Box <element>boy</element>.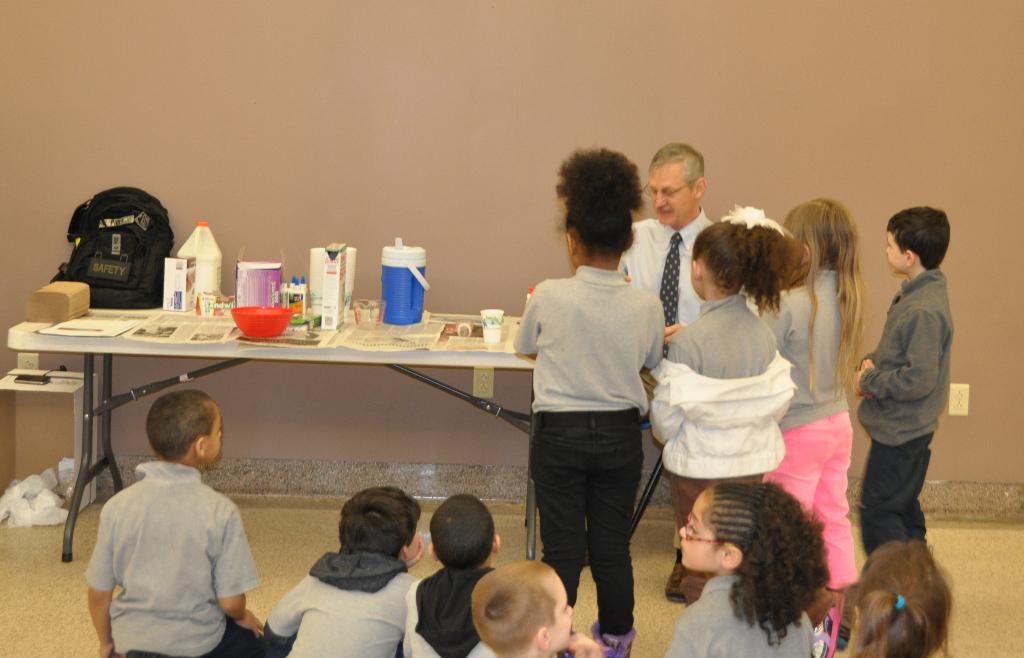
detection(78, 384, 277, 657).
